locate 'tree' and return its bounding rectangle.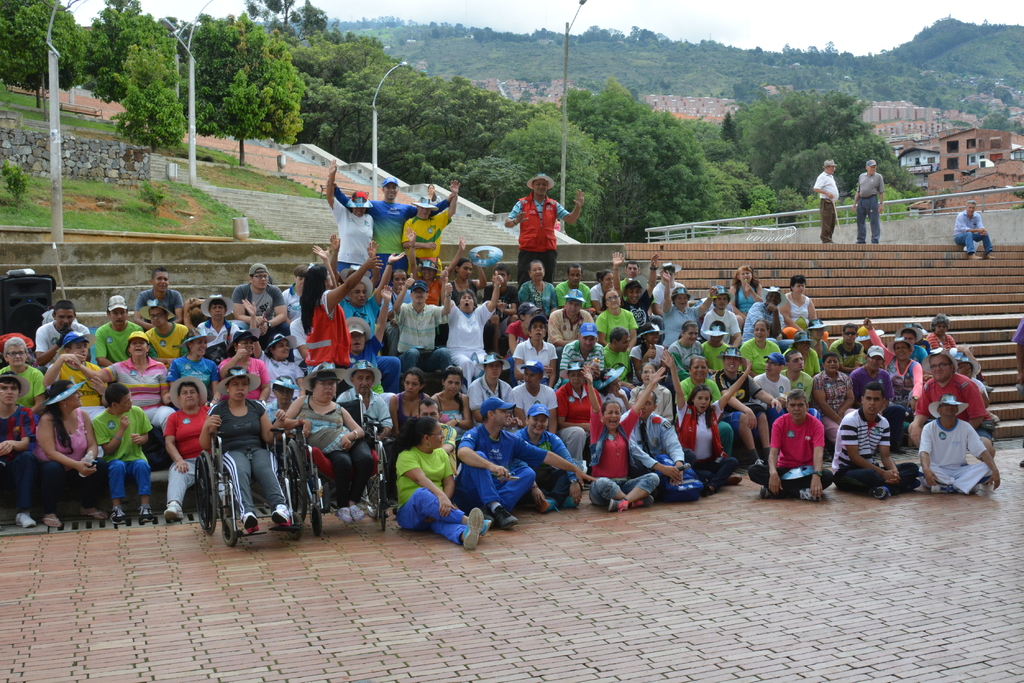
980 18 992 31.
